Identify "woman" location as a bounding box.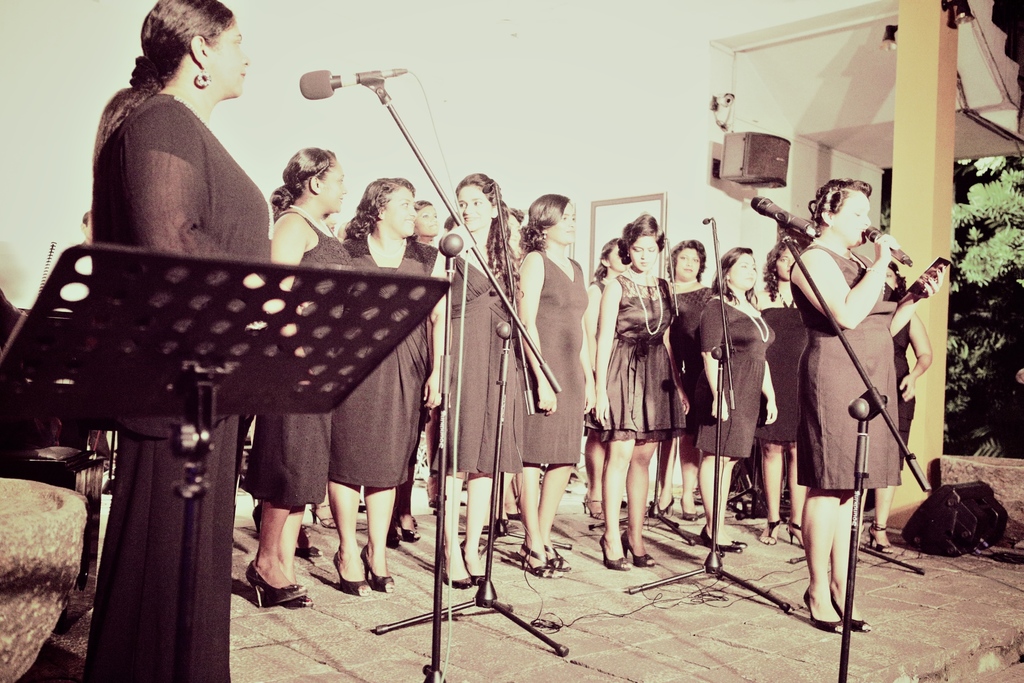
[left=378, top=199, right=444, bottom=545].
